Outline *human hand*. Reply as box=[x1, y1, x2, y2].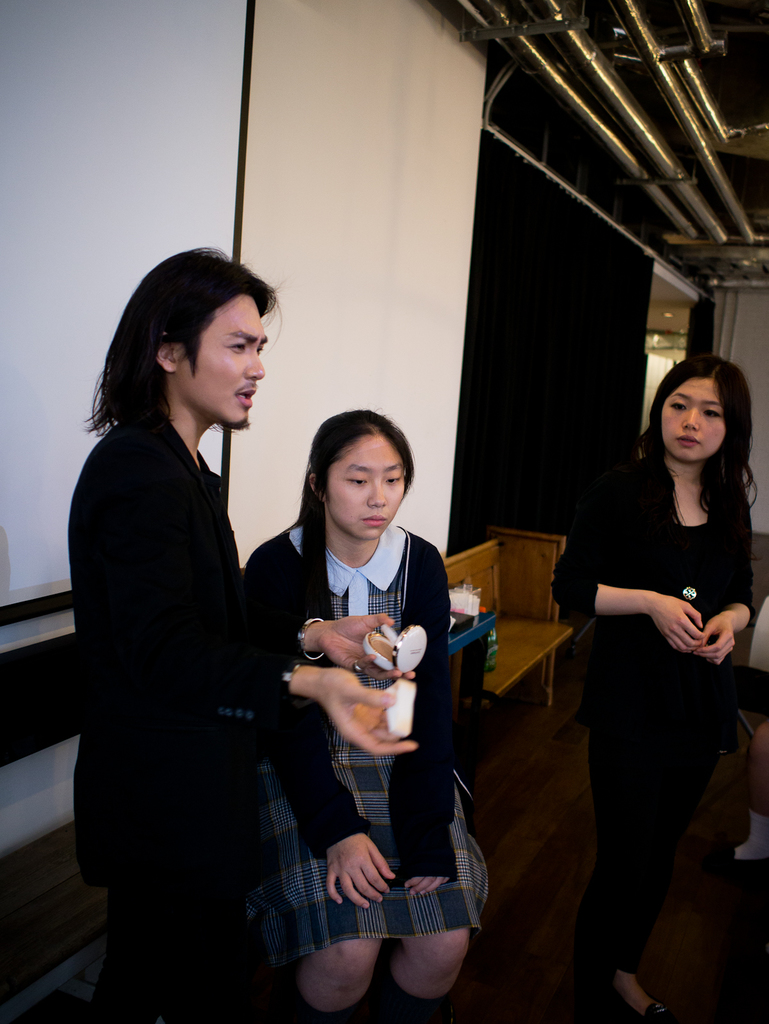
box=[319, 671, 417, 760].
